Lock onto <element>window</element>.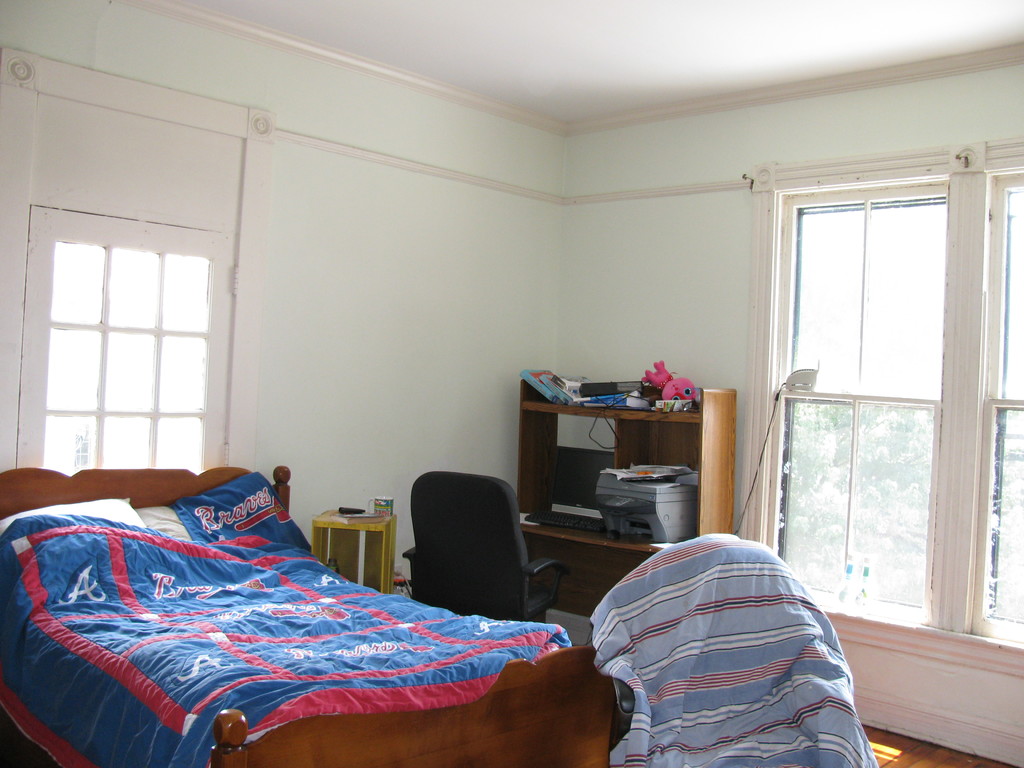
Locked: (15, 205, 233, 467).
